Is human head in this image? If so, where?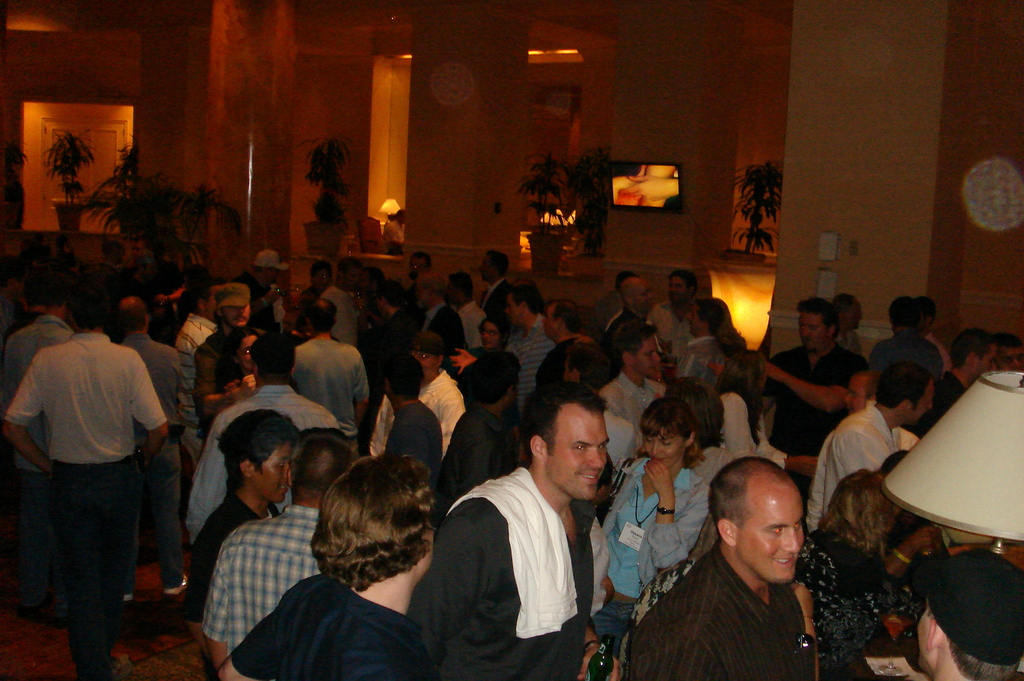
Yes, at [x1=471, y1=350, x2=518, y2=416].
